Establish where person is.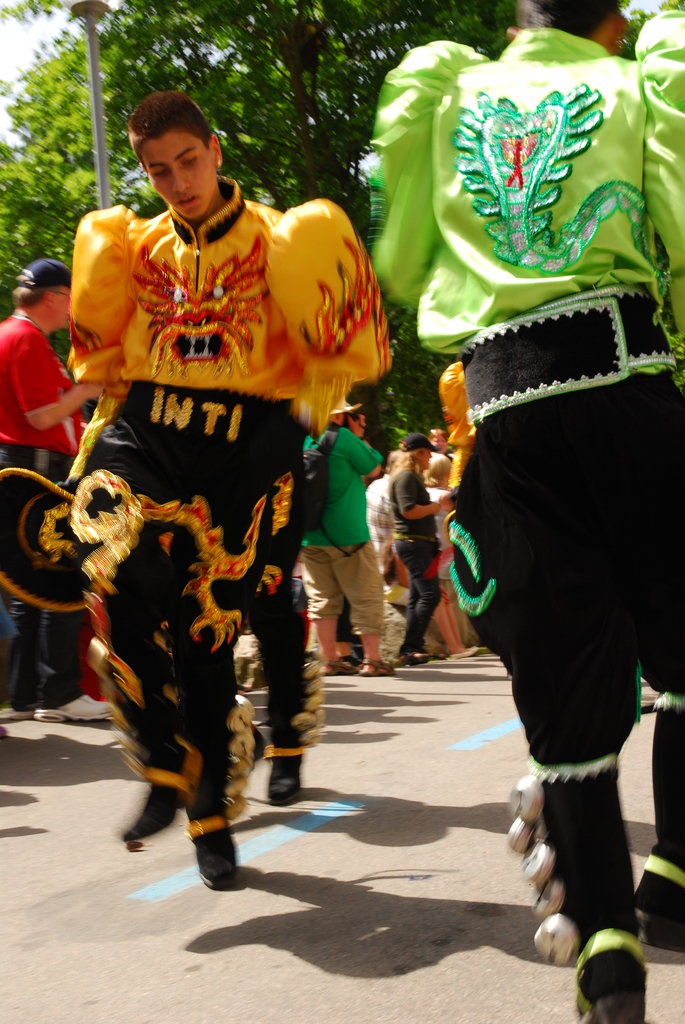
Established at bbox(386, 433, 452, 666).
